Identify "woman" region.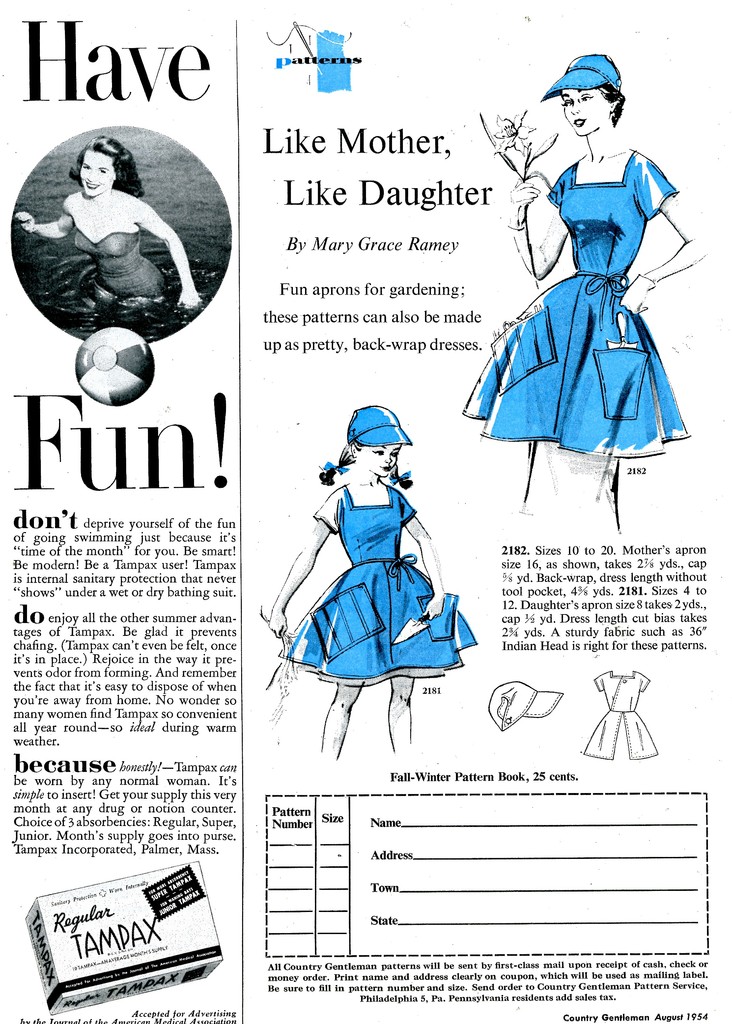
Region: box(15, 141, 202, 312).
